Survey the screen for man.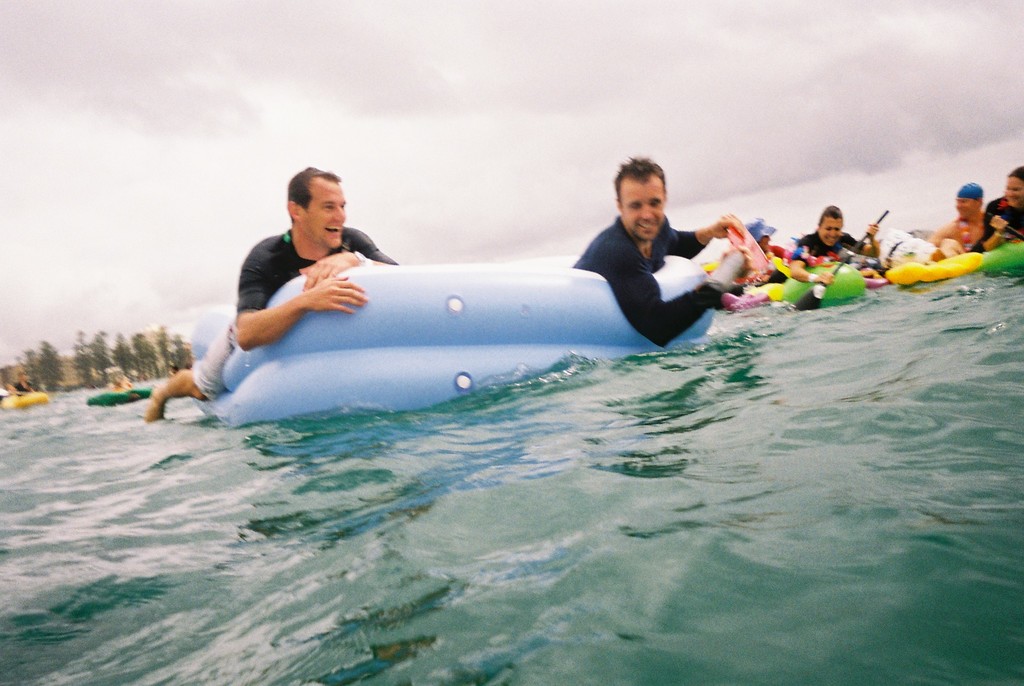
Survey found: box=[561, 156, 737, 355].
